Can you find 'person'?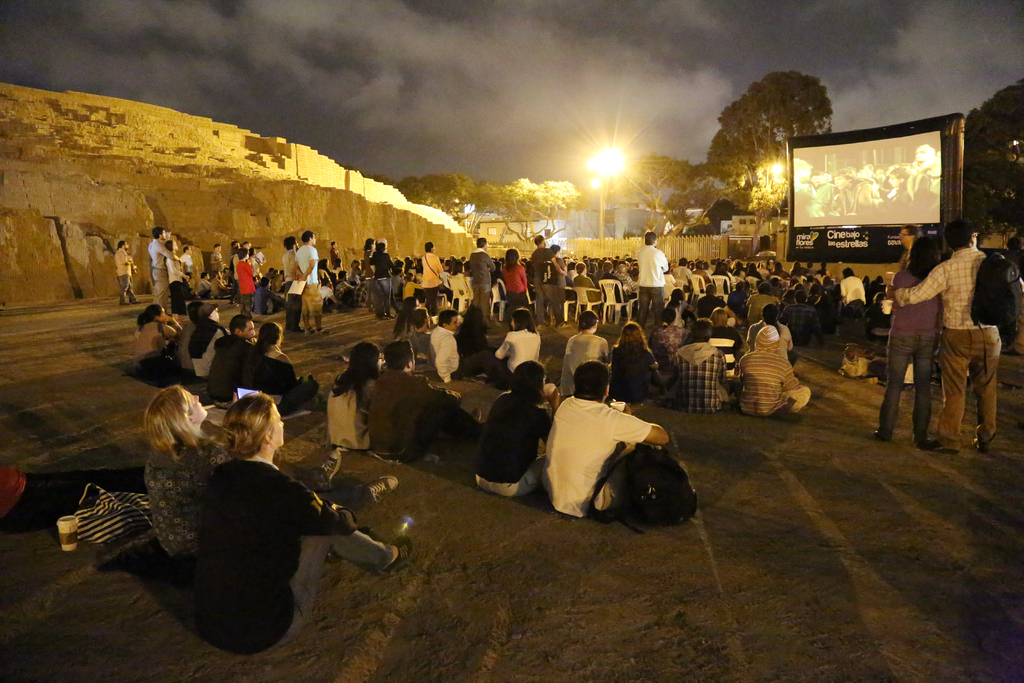
Yes, bounding box: {"left": 756, "top": 260, "right": 769, "bottom": 283}.
